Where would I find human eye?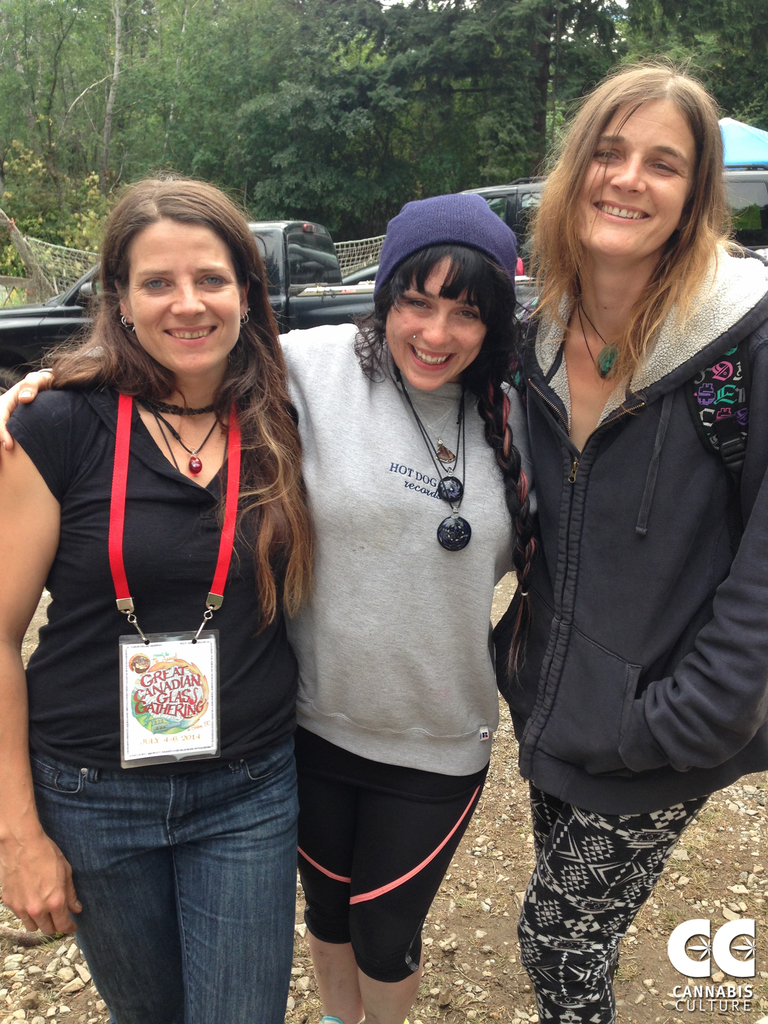
At <region>651, 161, 688, 177</region>.
